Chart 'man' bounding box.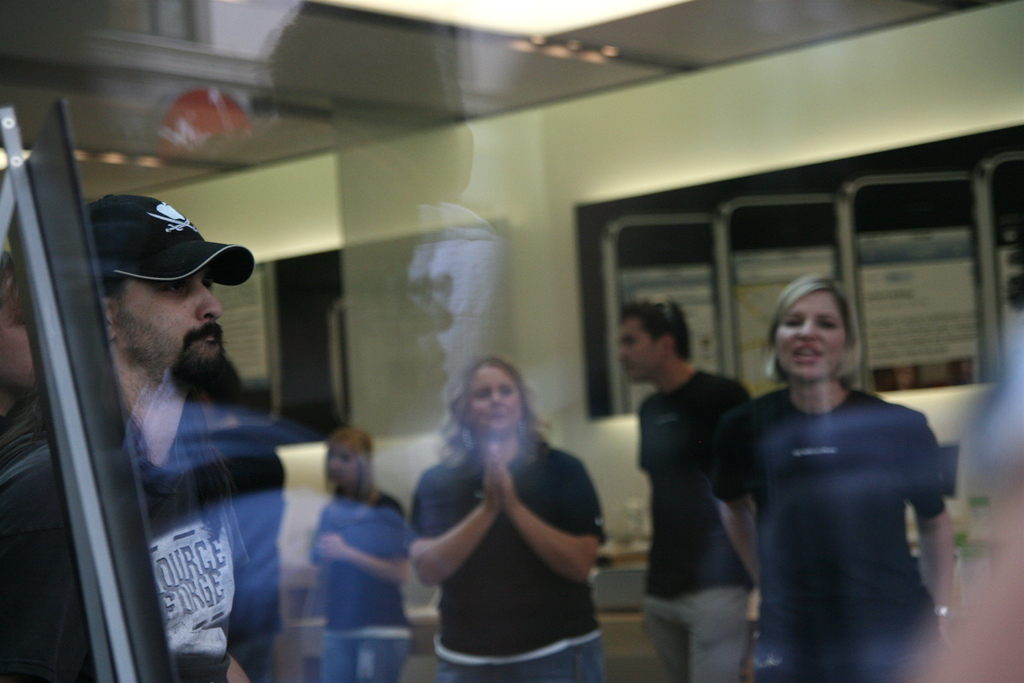
Charted: locate(87, 180, 293, 682).
